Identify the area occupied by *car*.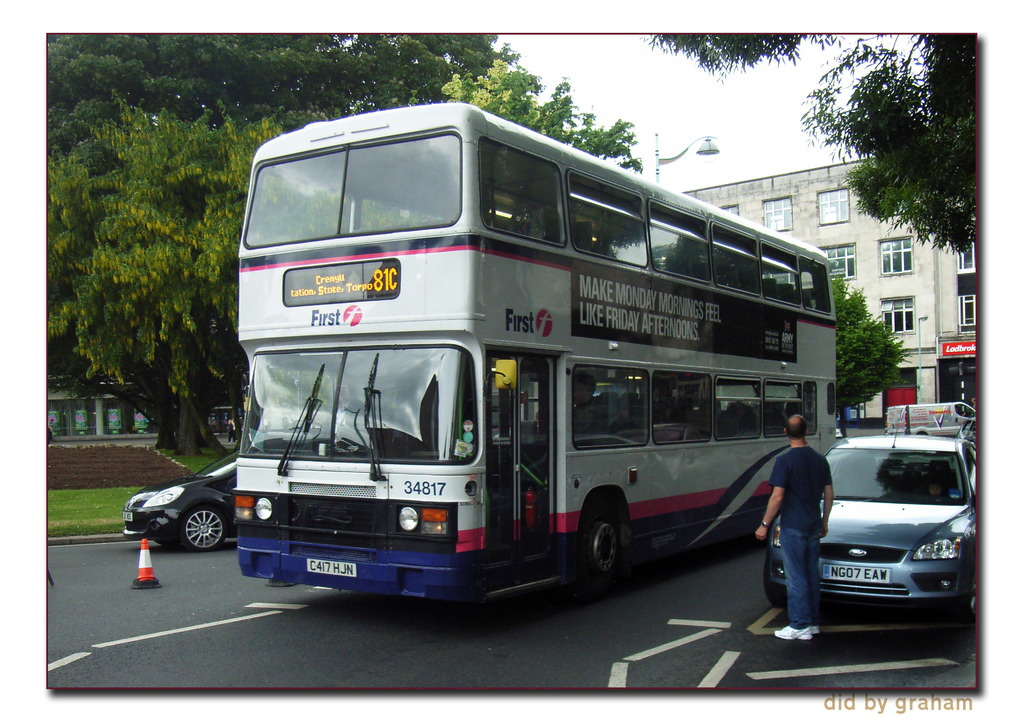
Area: crop(124, 450, 237, 550).
